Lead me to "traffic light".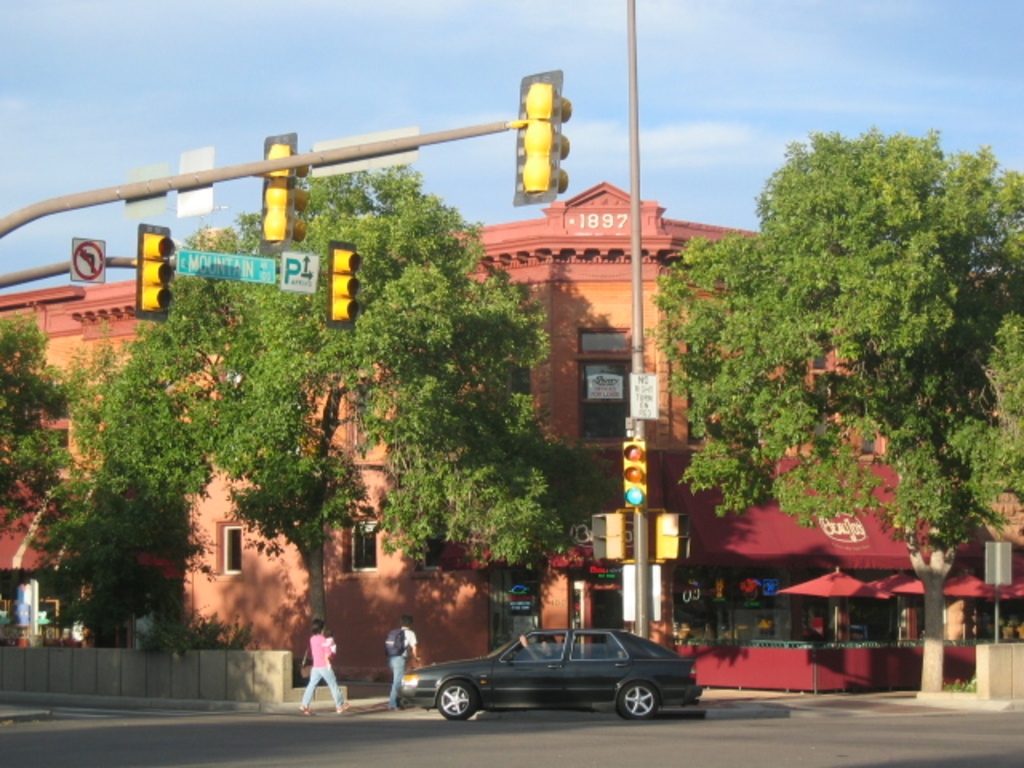
Lead to left=330, top=240, right=362, bottom=331.
